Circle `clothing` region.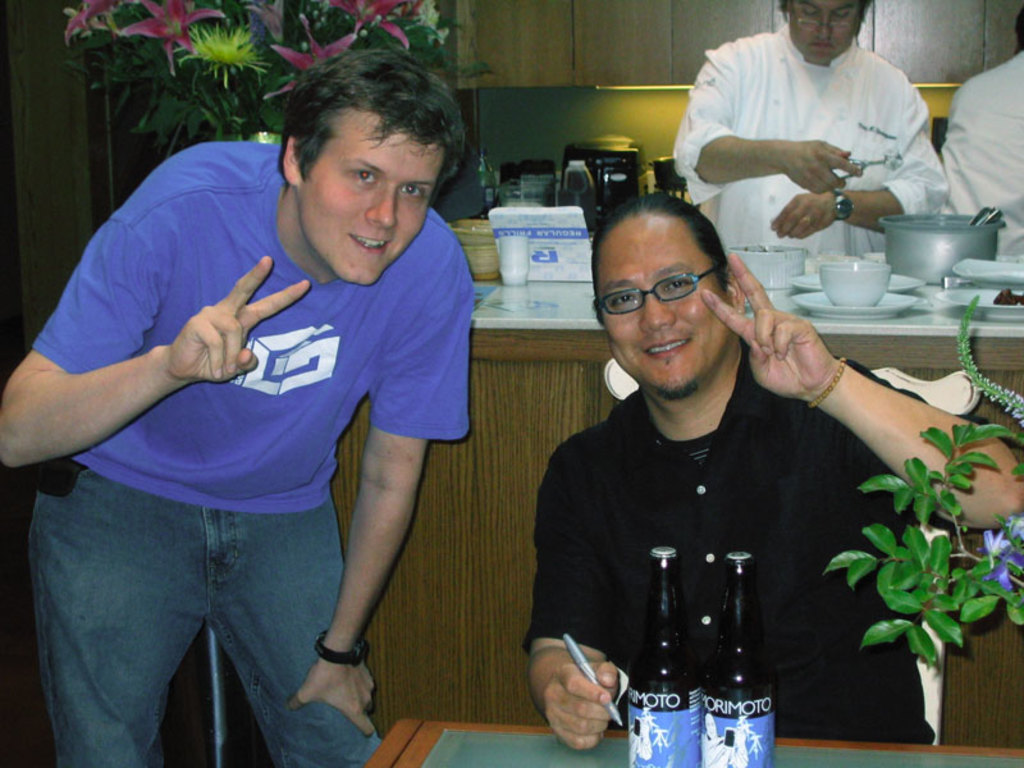
Region: [x1=26, y1=125, x2=460, y2=701].
